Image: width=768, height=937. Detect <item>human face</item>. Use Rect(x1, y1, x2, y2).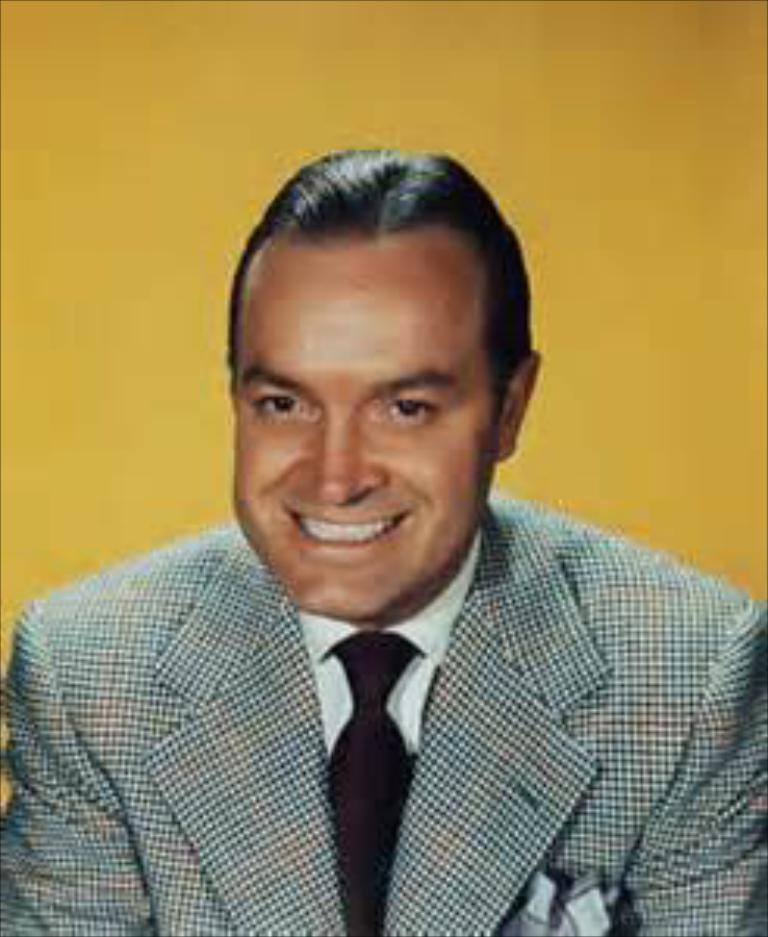
Rect(228, 250, 496, 615).
